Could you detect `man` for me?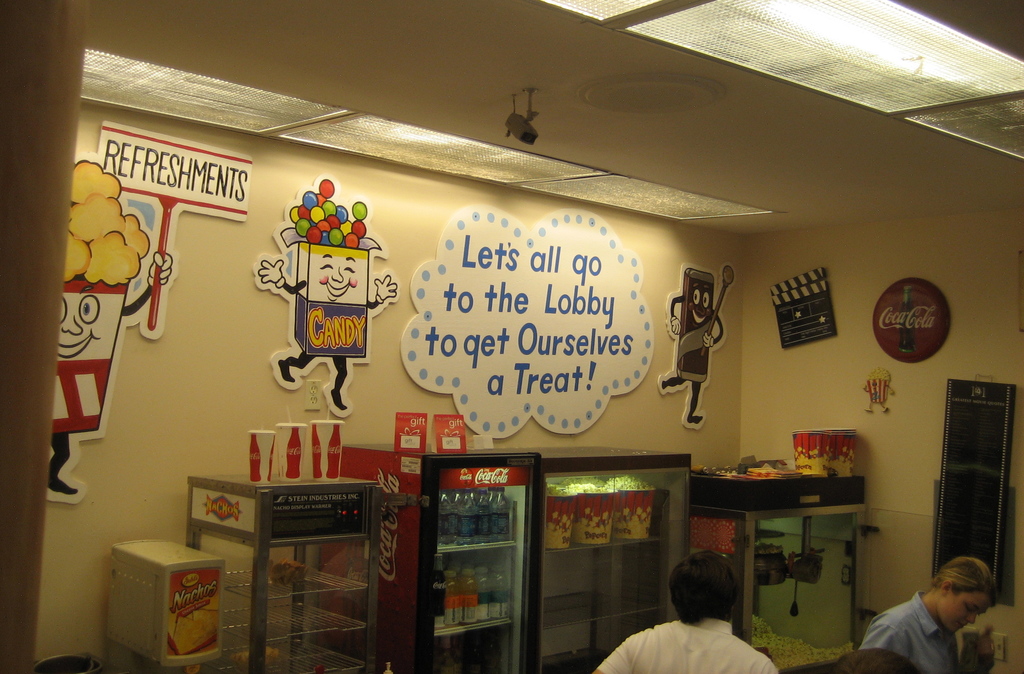
Detection result: 596,547,773,673.
